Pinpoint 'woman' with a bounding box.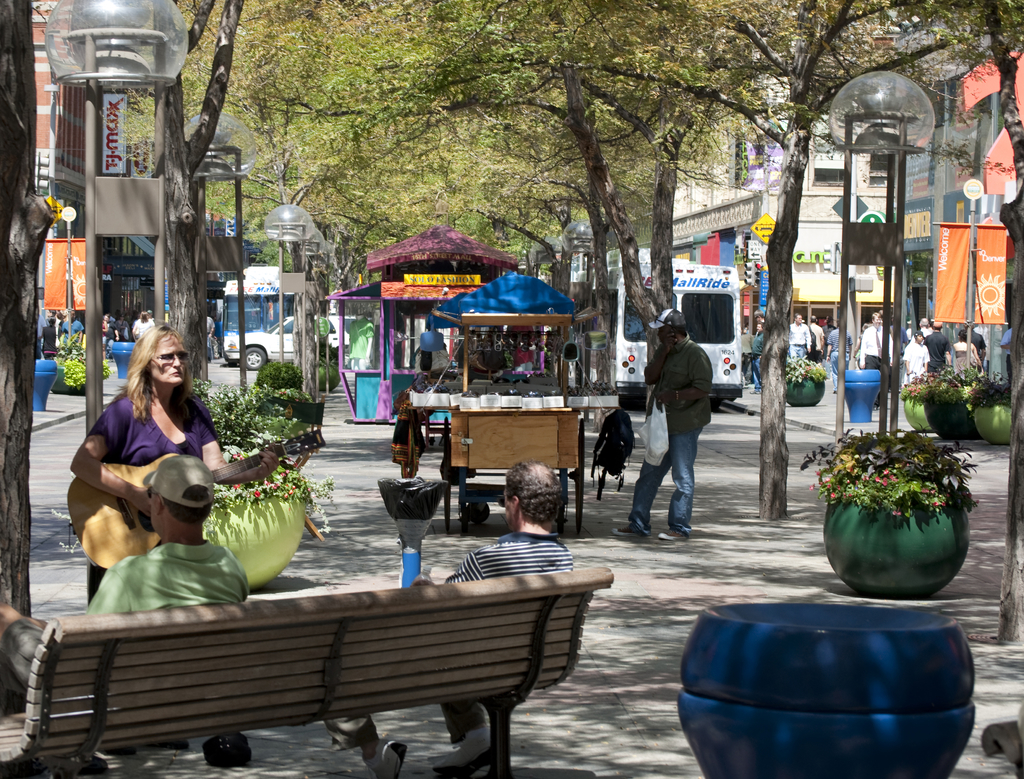
74:331:226:589.
